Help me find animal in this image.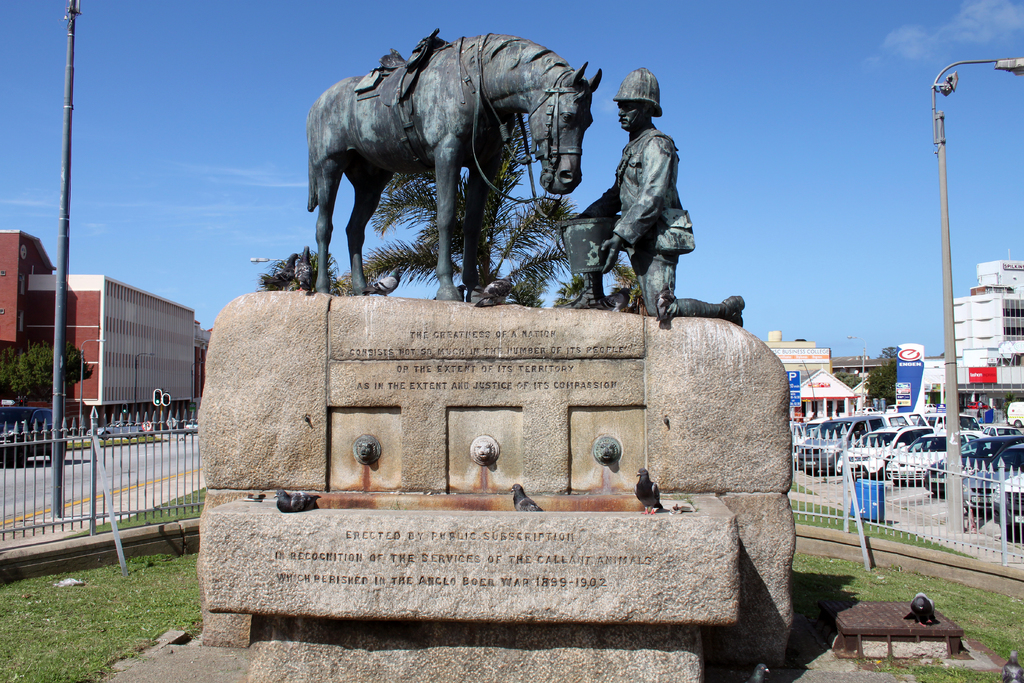
Found it: bbox=(307, 33, 604, 301).
